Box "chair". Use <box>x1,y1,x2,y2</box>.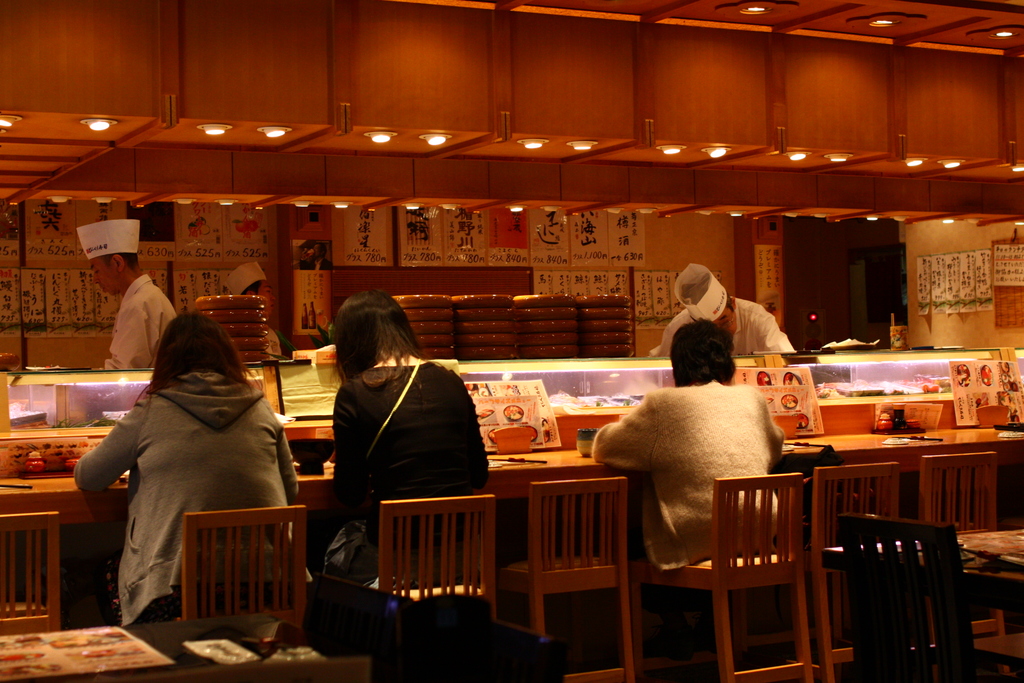
<box>384,611,561,682</box>.
